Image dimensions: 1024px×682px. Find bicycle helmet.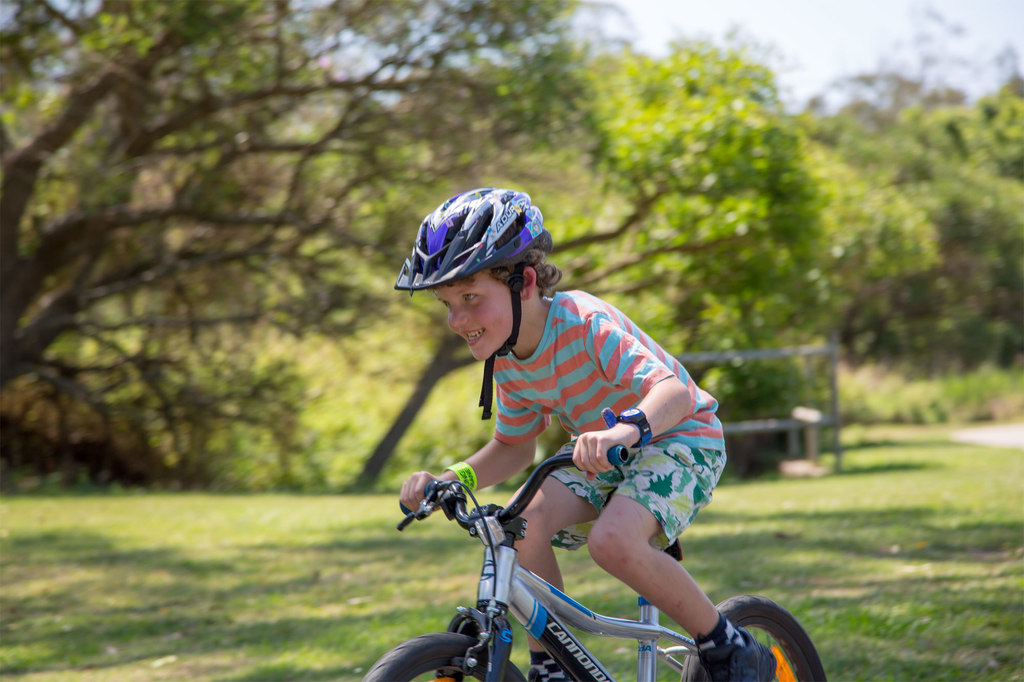
box(396, 185, 540, 417).
